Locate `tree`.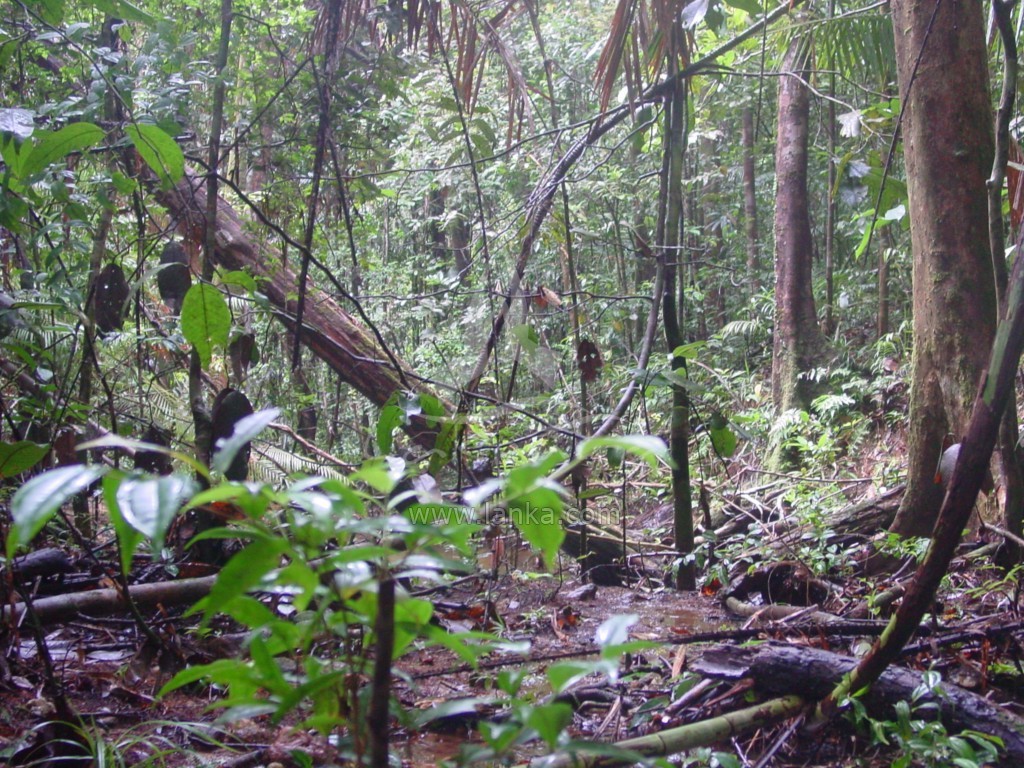
Bounding box: select_region(673, 0, 782, 359).
